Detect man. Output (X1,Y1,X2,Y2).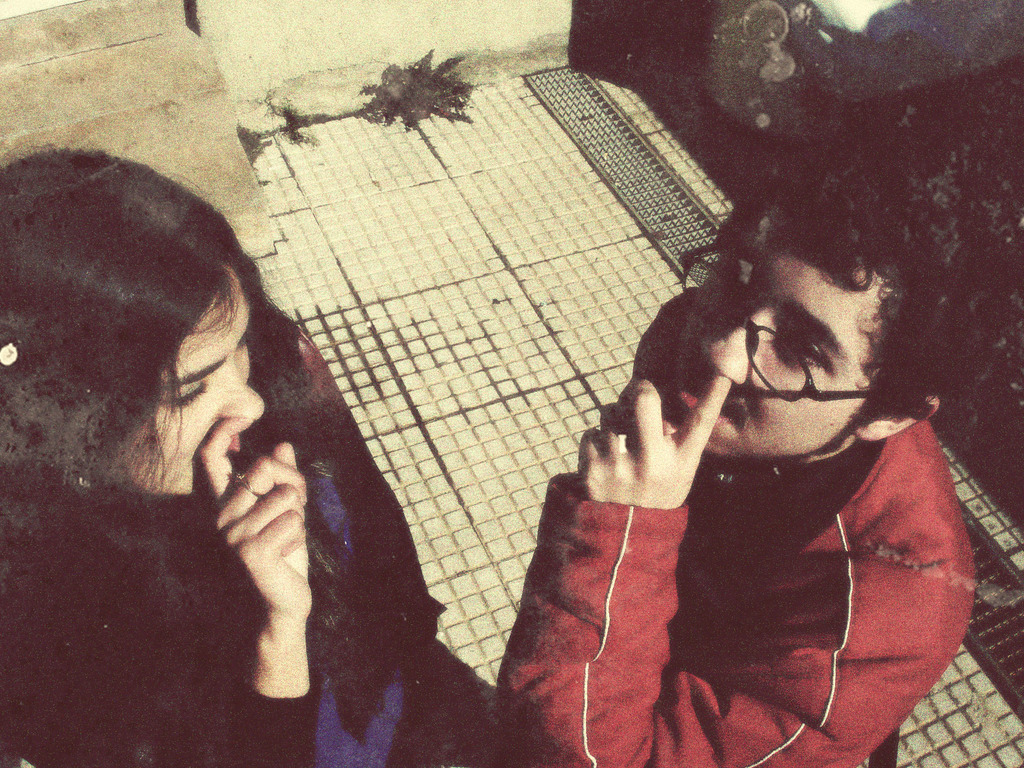
(494,104,1023,767).
